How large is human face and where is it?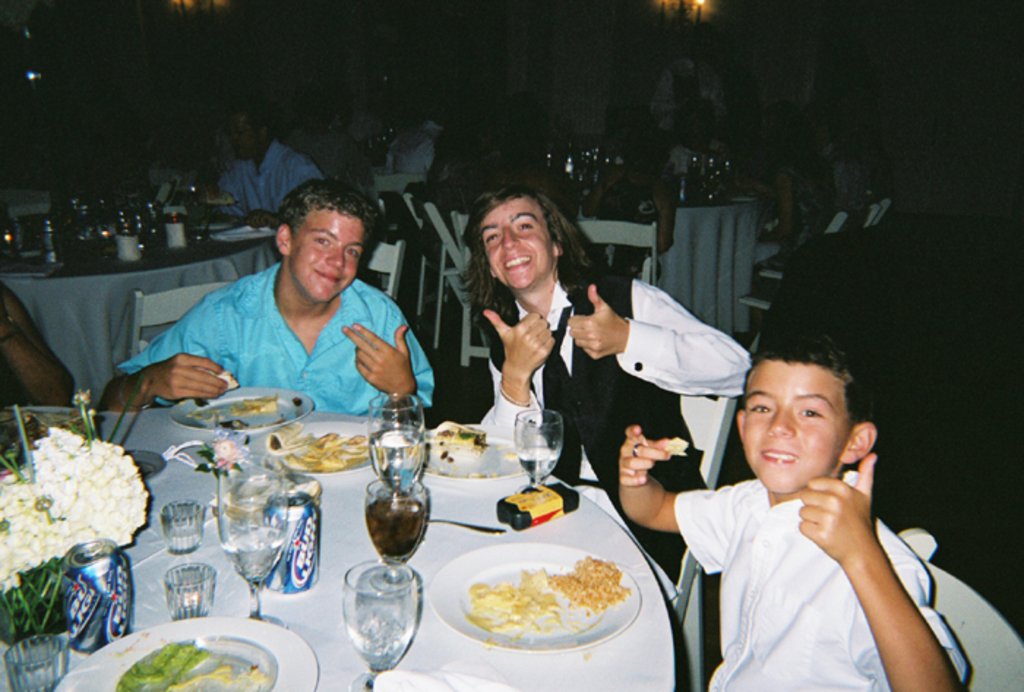
Bounding box: pyautogui.locateOnScreen(294, 211, 360, 312).
